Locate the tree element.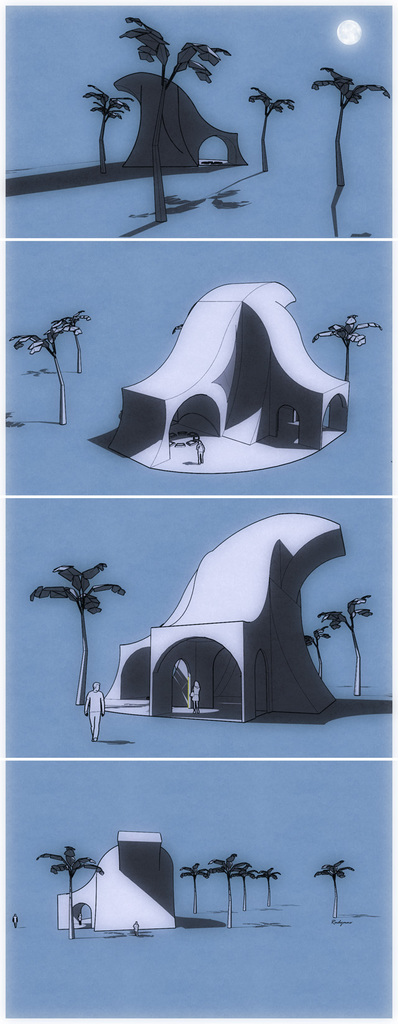
Element bbox: region(7, 319, 62, 435).
